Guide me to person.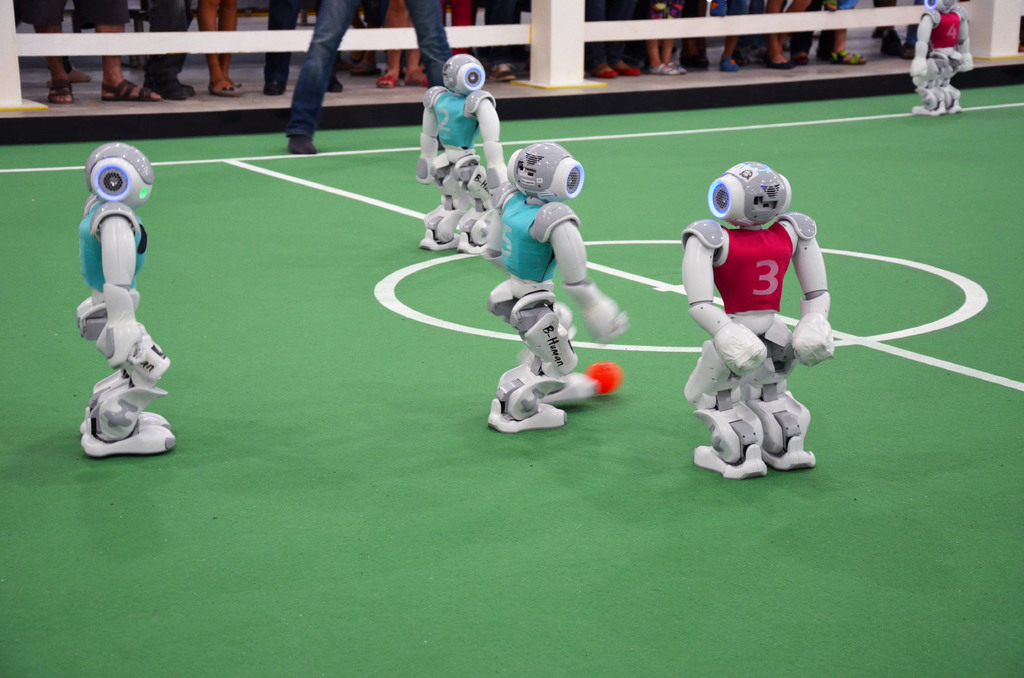
Guidance: <region>65, 136, 170, 464</region>.
